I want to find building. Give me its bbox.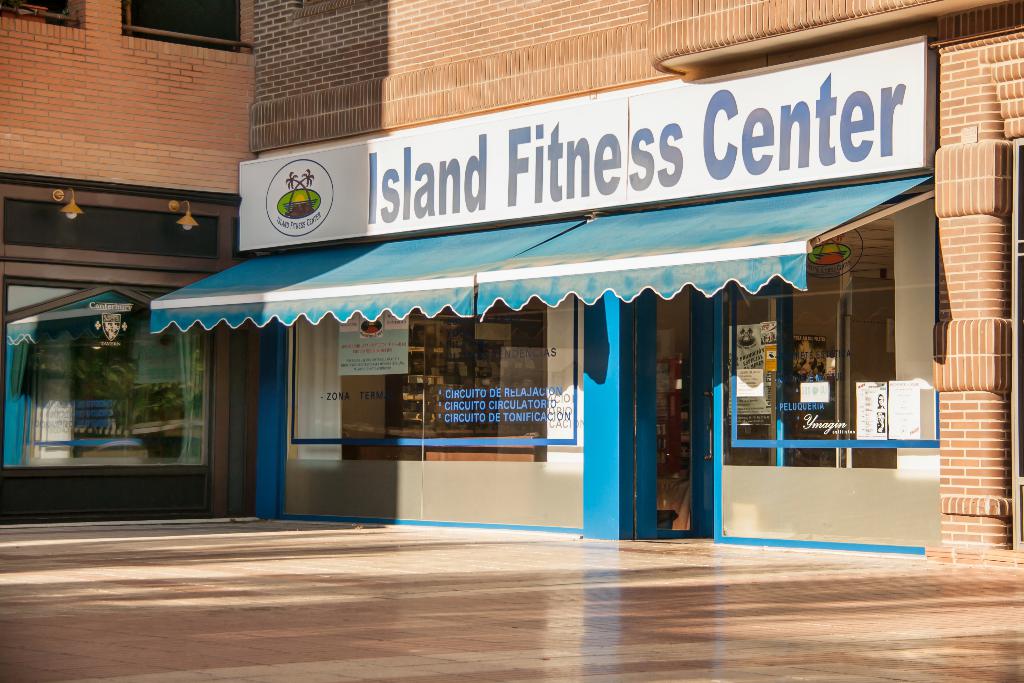
[left=0, top=0, right=1023, bottom=562].
